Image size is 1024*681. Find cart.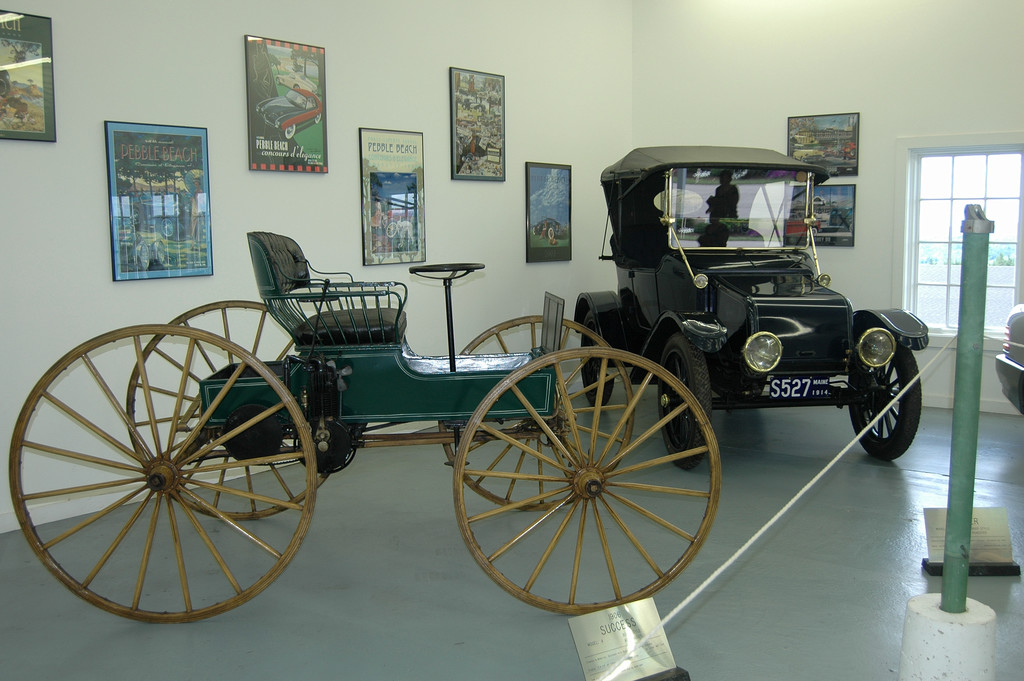
x1=10 y1=229 x2=724 y2=623.
